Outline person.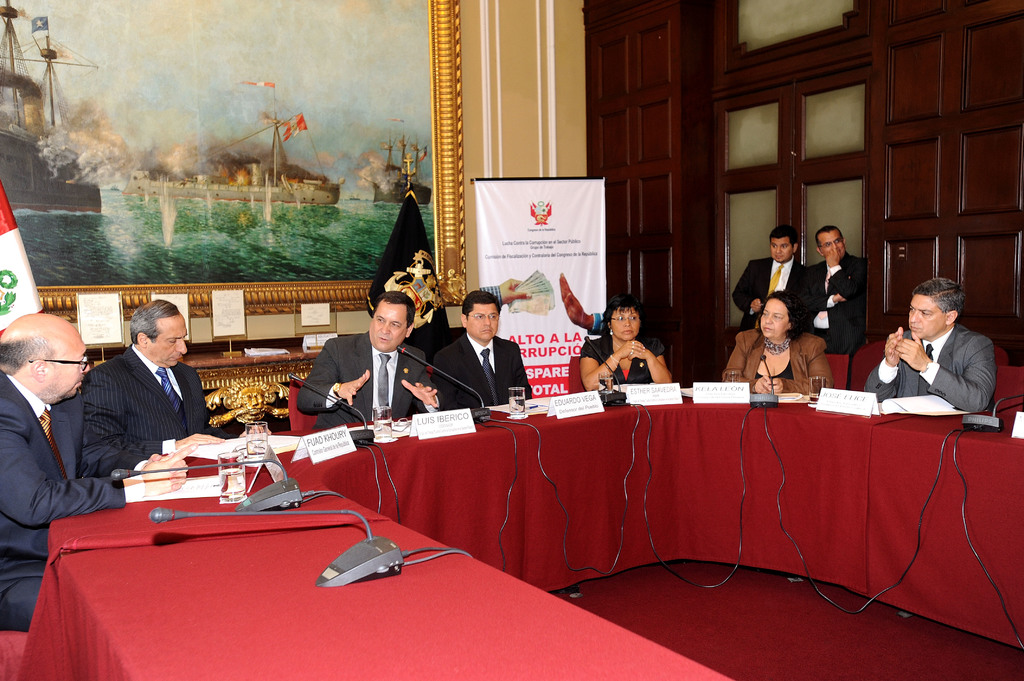
Outline: (582, 303, 675, 381).
